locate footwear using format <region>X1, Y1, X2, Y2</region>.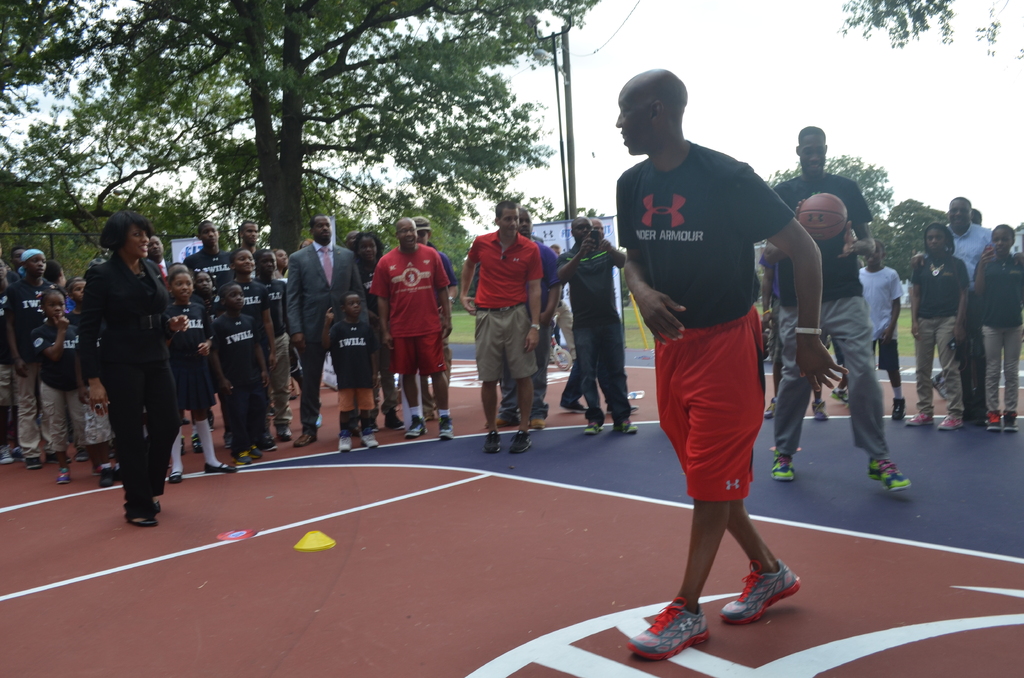
<region>530, 414, 546, 432</region>.
